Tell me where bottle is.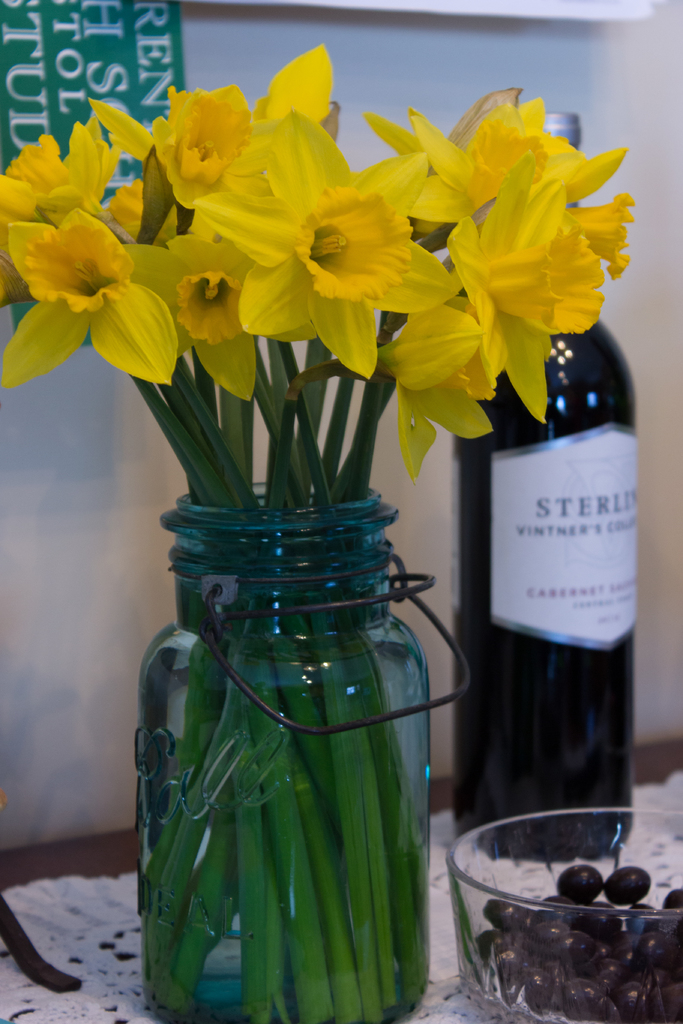
bottle is at Rect(132, 501, 450, 1007).
